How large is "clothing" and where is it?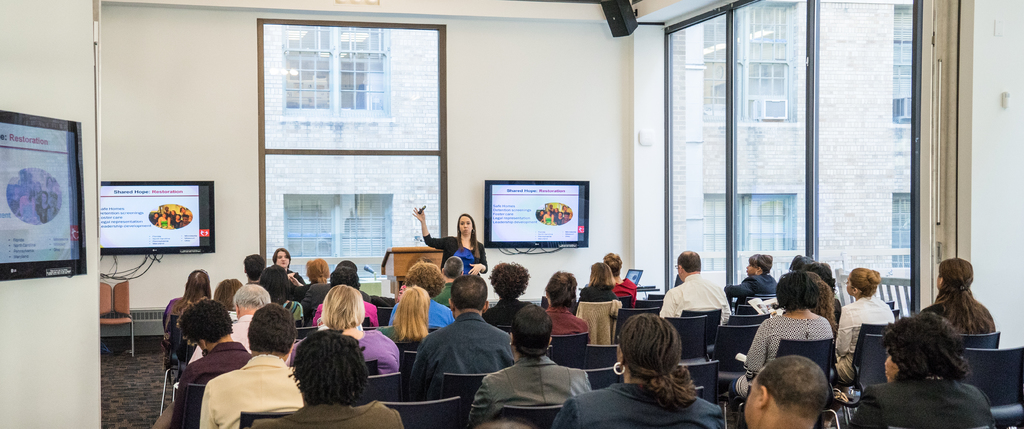
Bounding box: 275/299/306/332.
